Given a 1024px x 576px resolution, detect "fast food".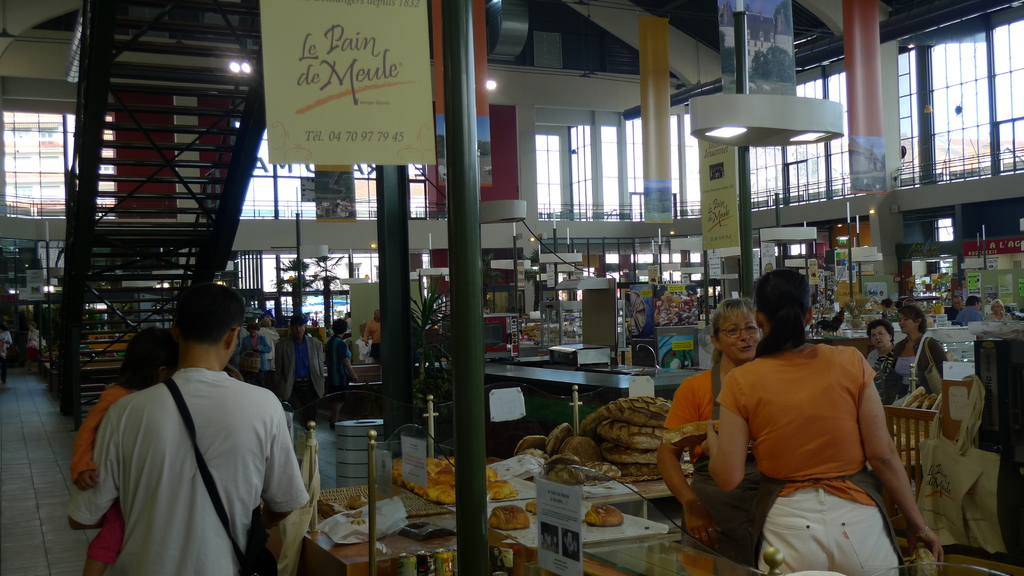
box=[900, 385, 943, 414].
